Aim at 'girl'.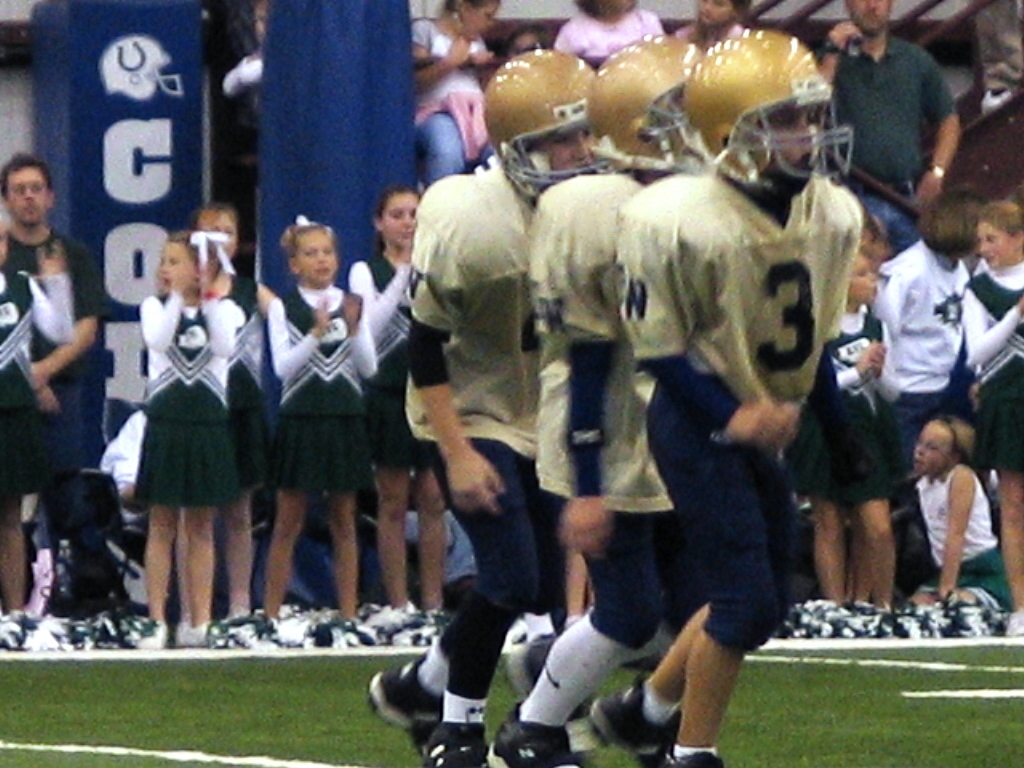
Aimed at <box>269,209,364,609</box>.
